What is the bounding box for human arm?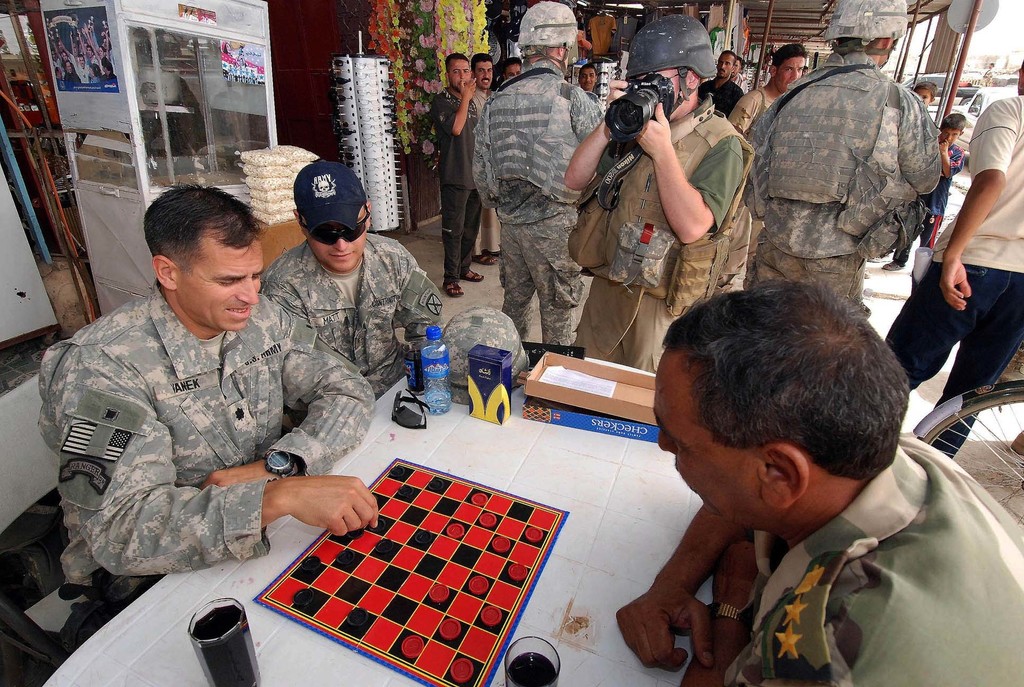
rect(559, 75, 617, 193).
